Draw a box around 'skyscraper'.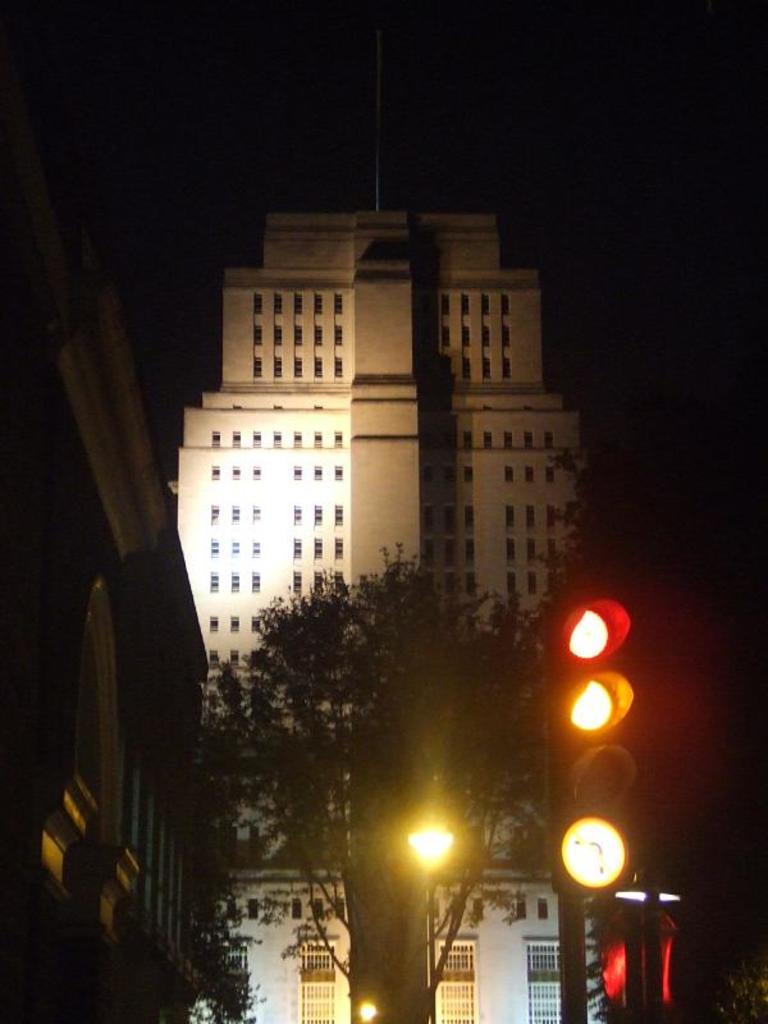
bbox=[129, 225, 571, 842].
